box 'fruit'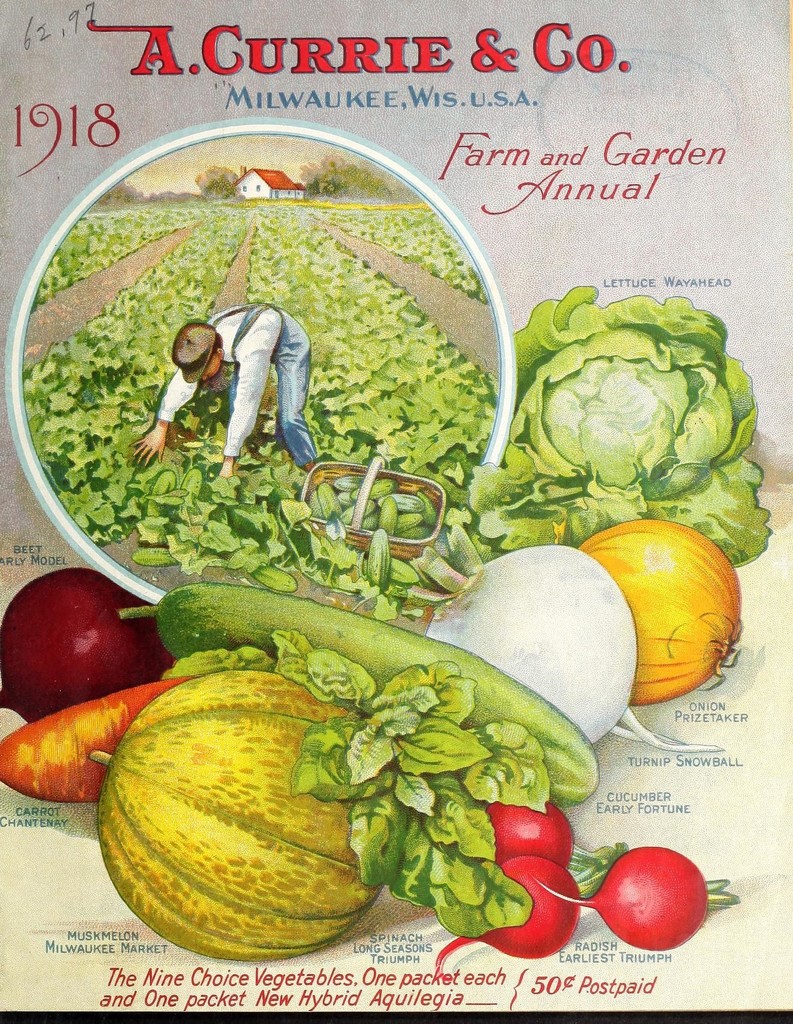
(579,848,737,951)
